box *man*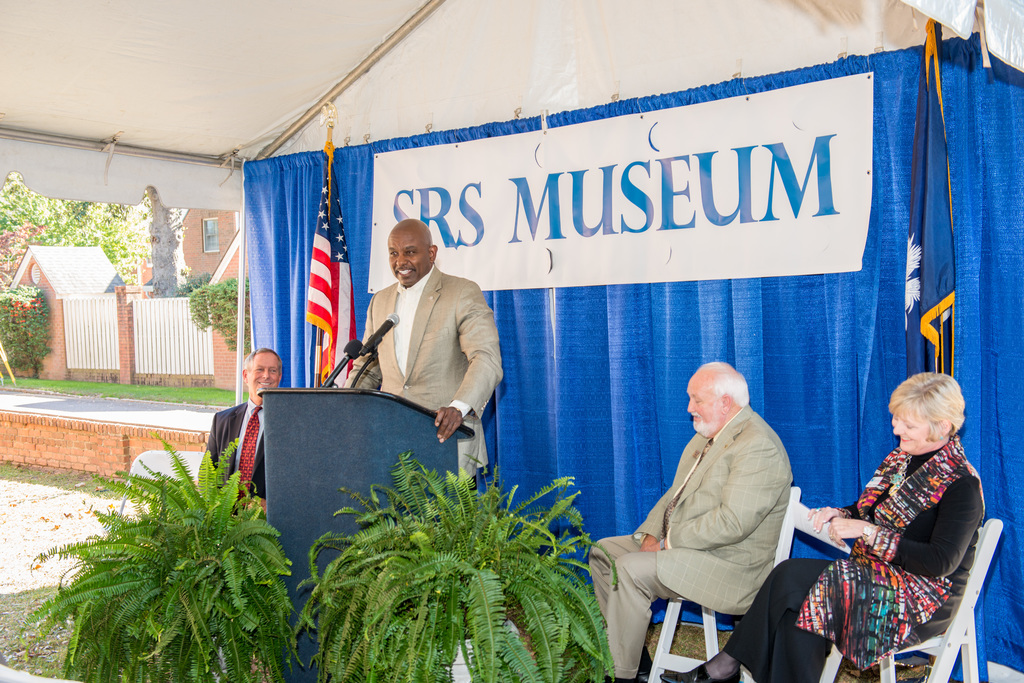
{"left": 345, "top": 215, "right": 512, "bottom": 494}
